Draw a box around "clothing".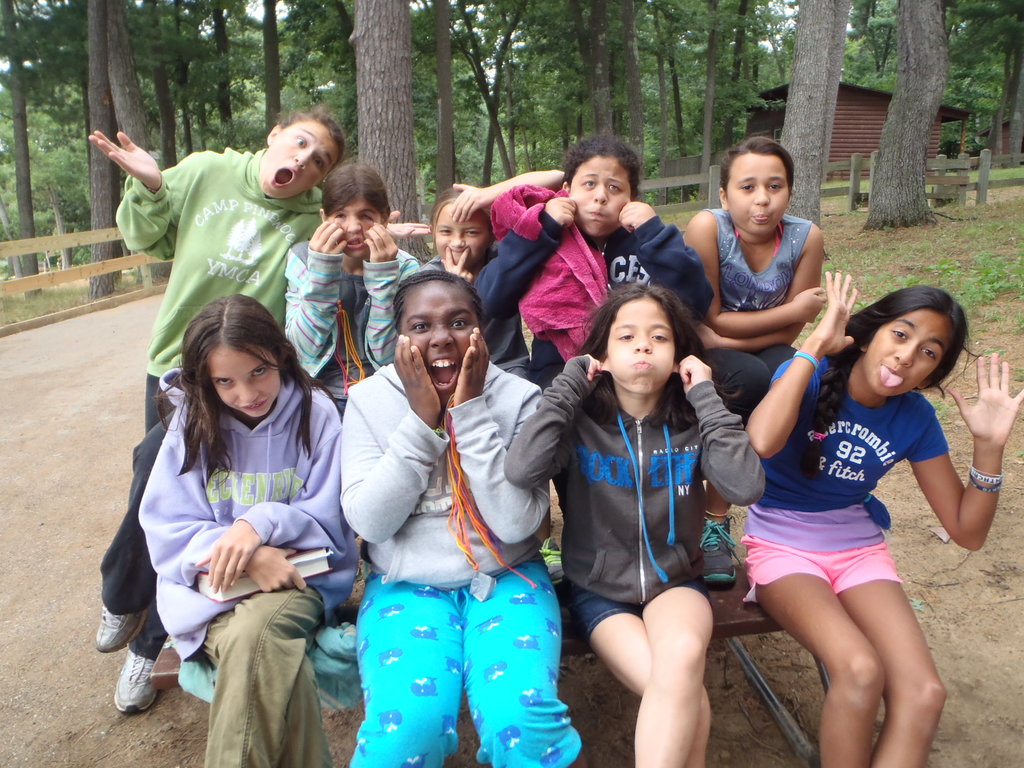
[left=287, top=243, right=424, bottom=390].
